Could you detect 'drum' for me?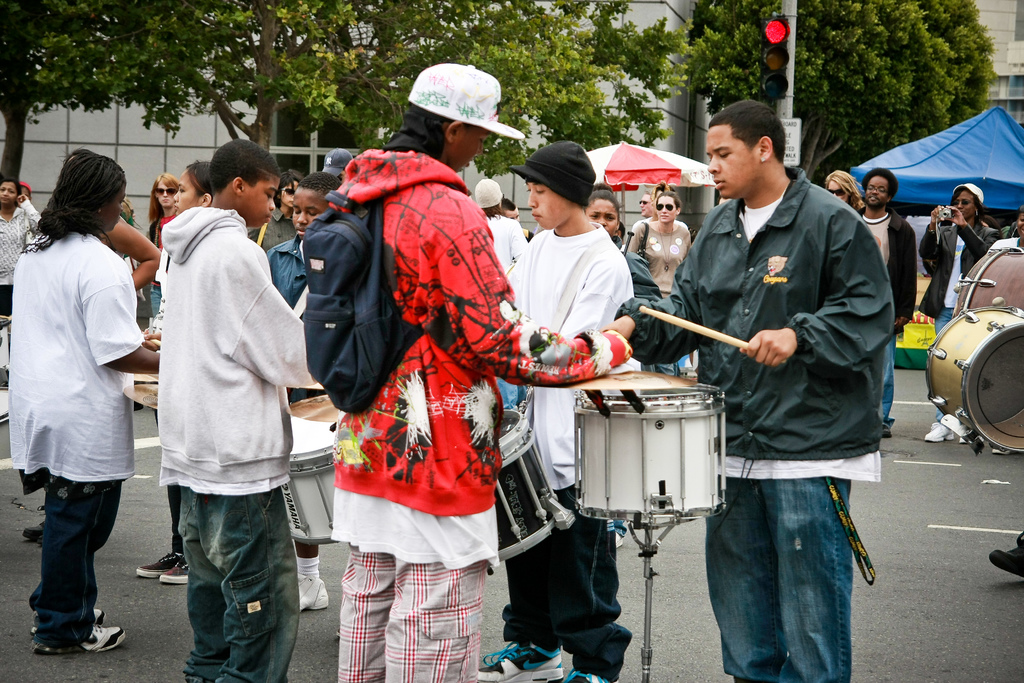
Detection result: (568, 370, 722, 531).
